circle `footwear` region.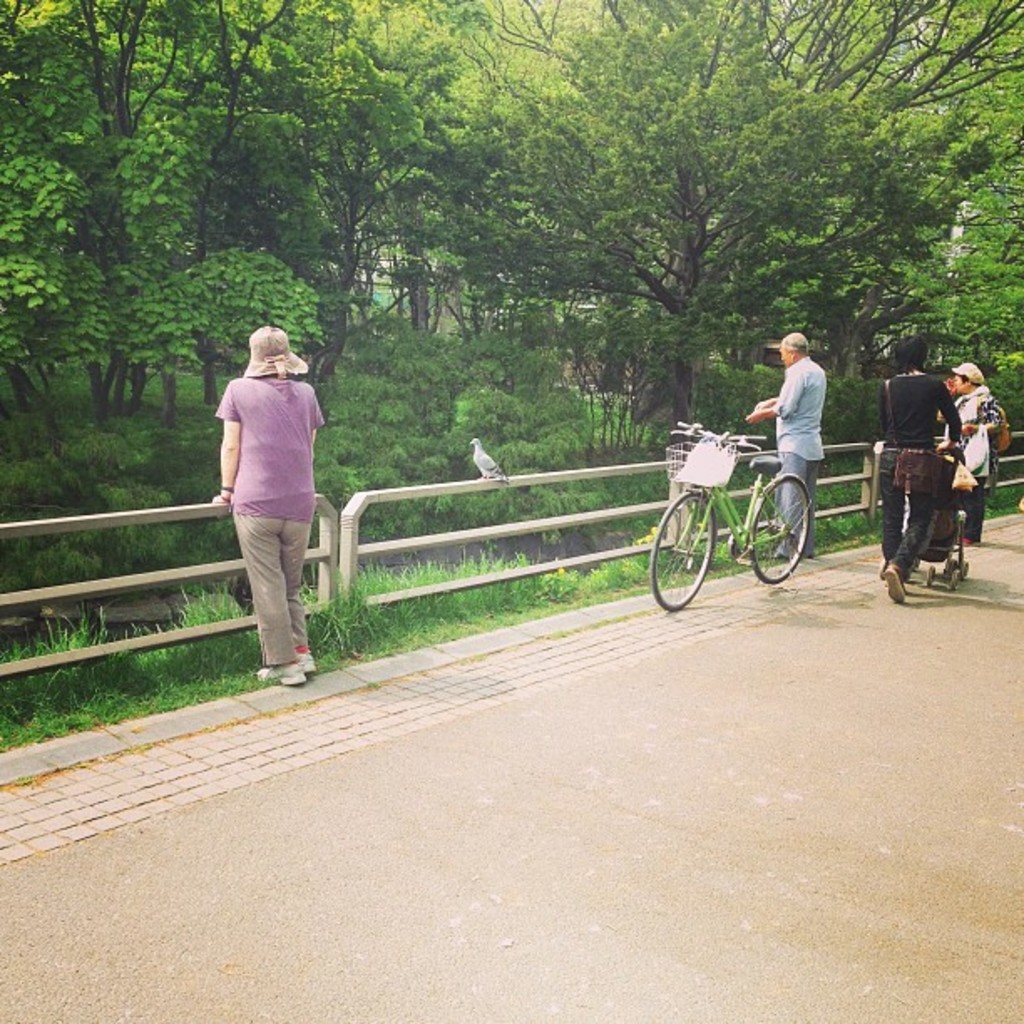
Region: box=[253, 666, 308, 693].
